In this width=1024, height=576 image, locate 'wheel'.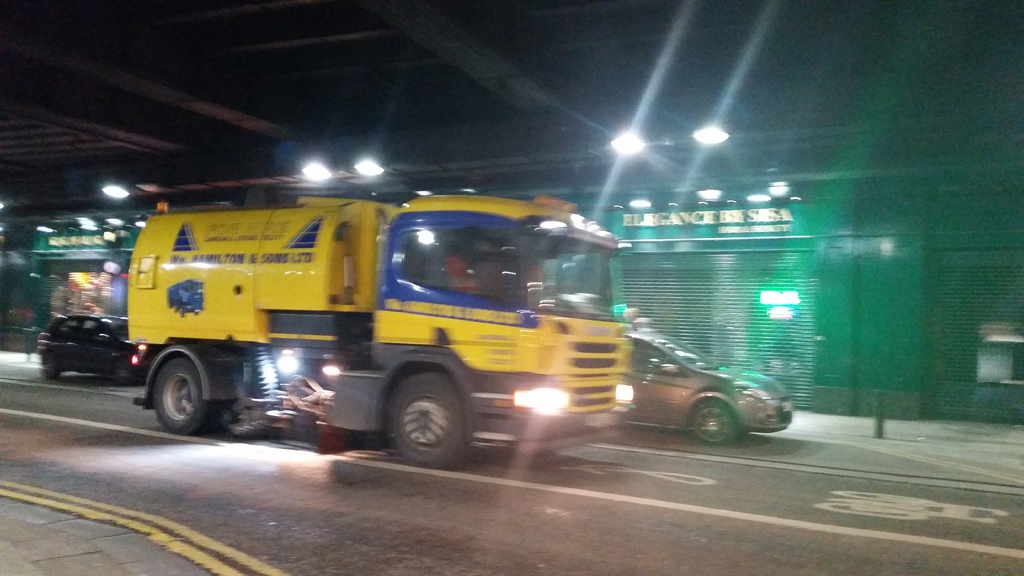
Bounding box: x1=147, y1=356, x2=221, y2=437.
